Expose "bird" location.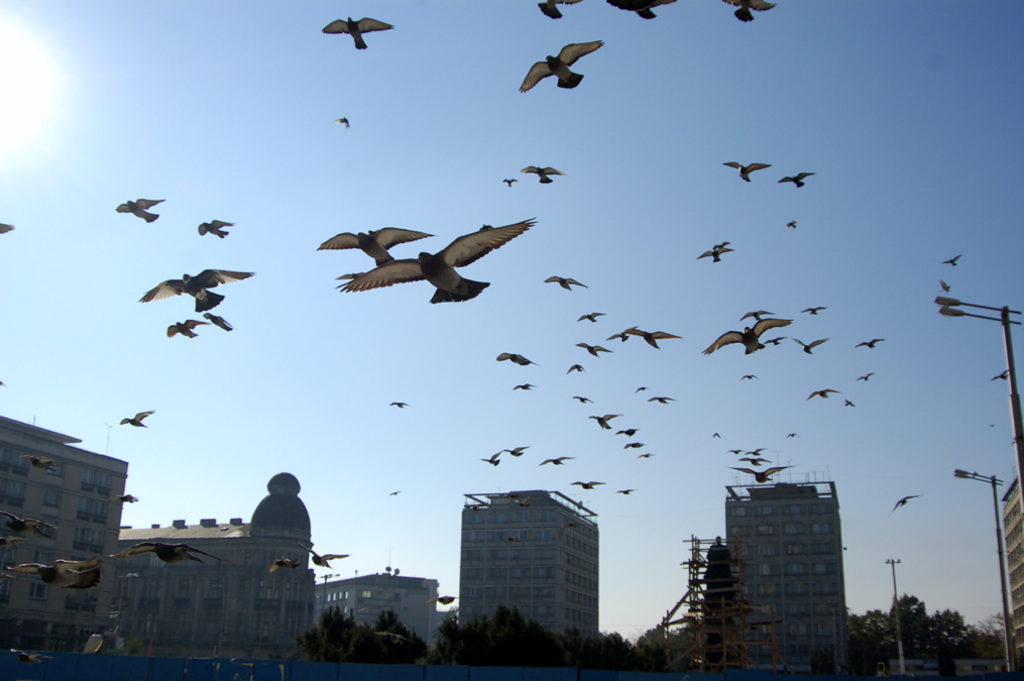
Exposed at select_region(567, 393, 594, 407).
